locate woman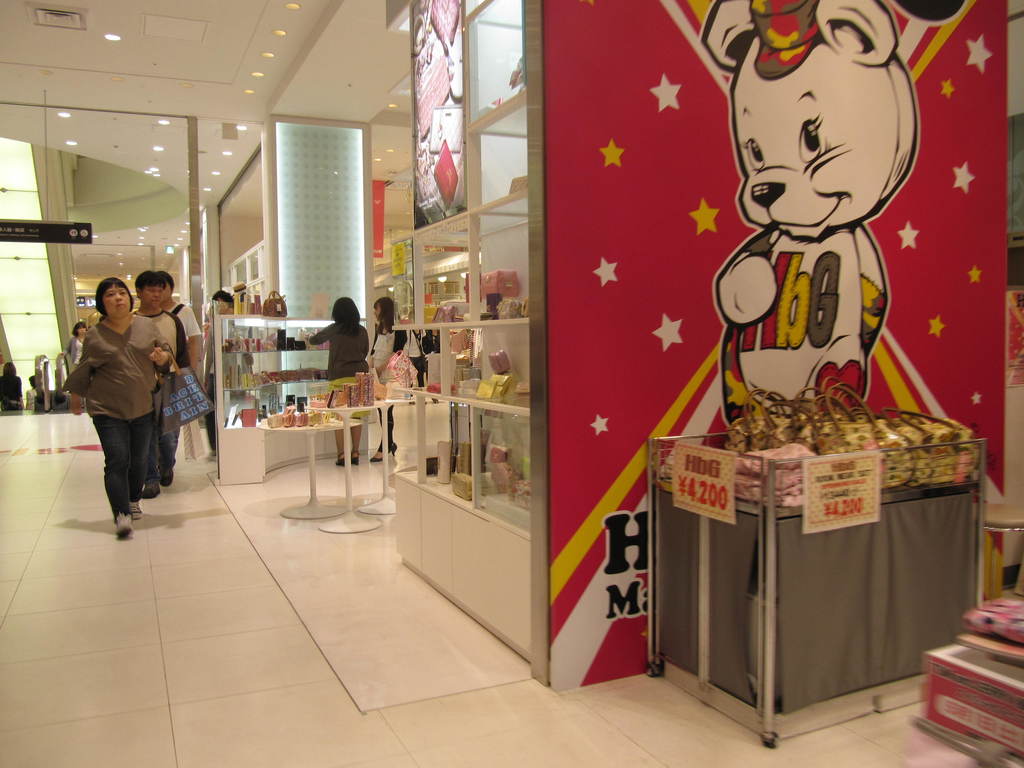
region(63, 274, 181, 548)
